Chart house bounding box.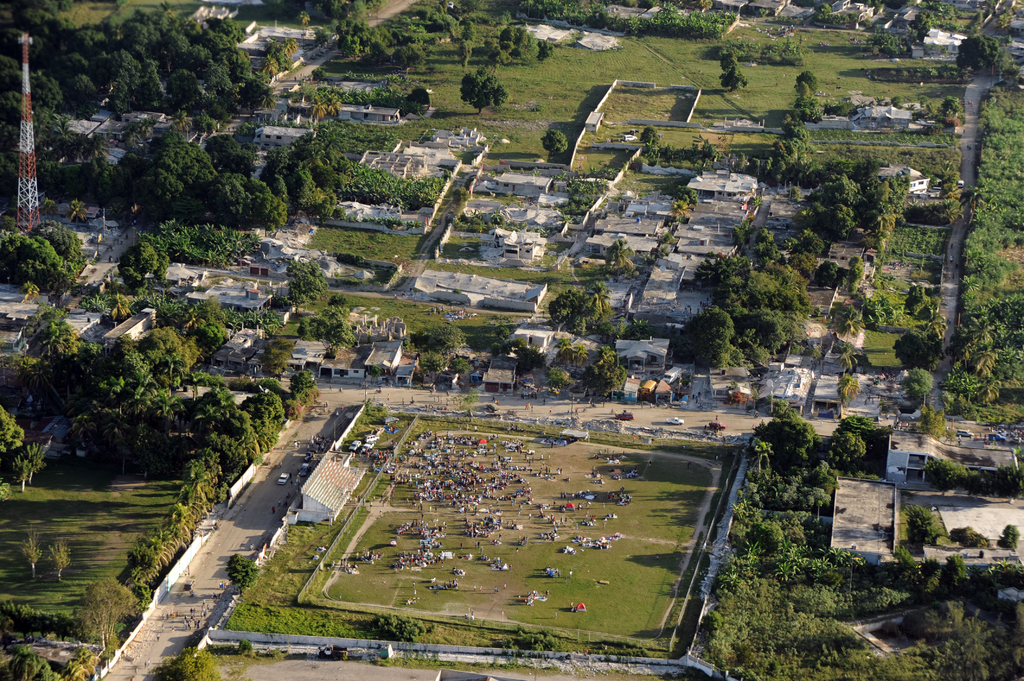
Charted: x1=803 y1=363 x2=889 y2=426.
